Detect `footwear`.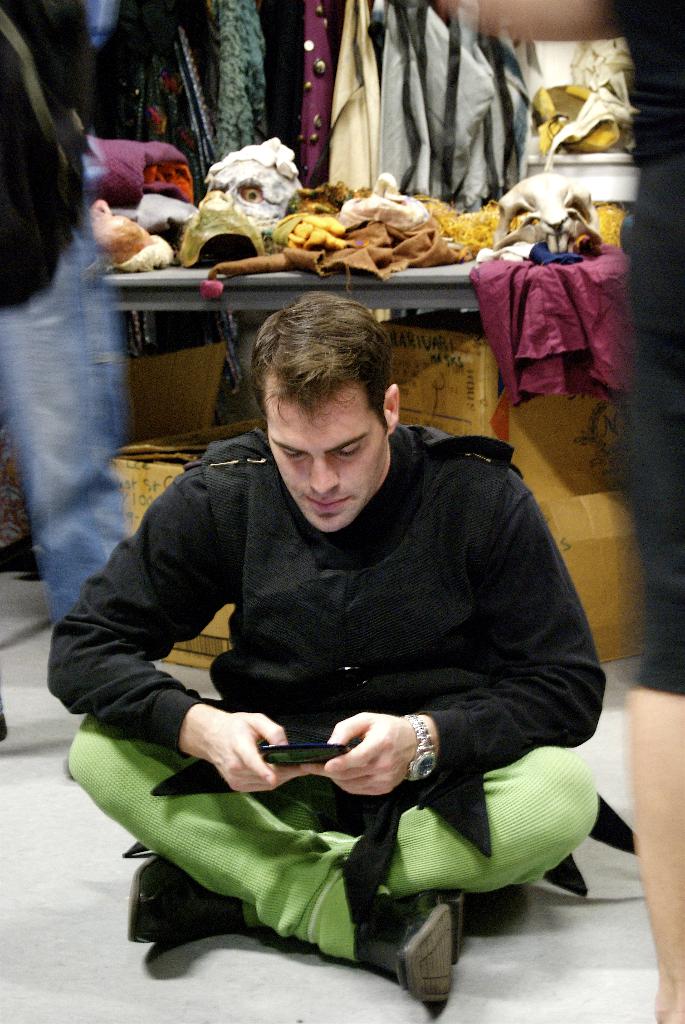
Detected at (left=368, top=892, right=472, bottom=1004).
